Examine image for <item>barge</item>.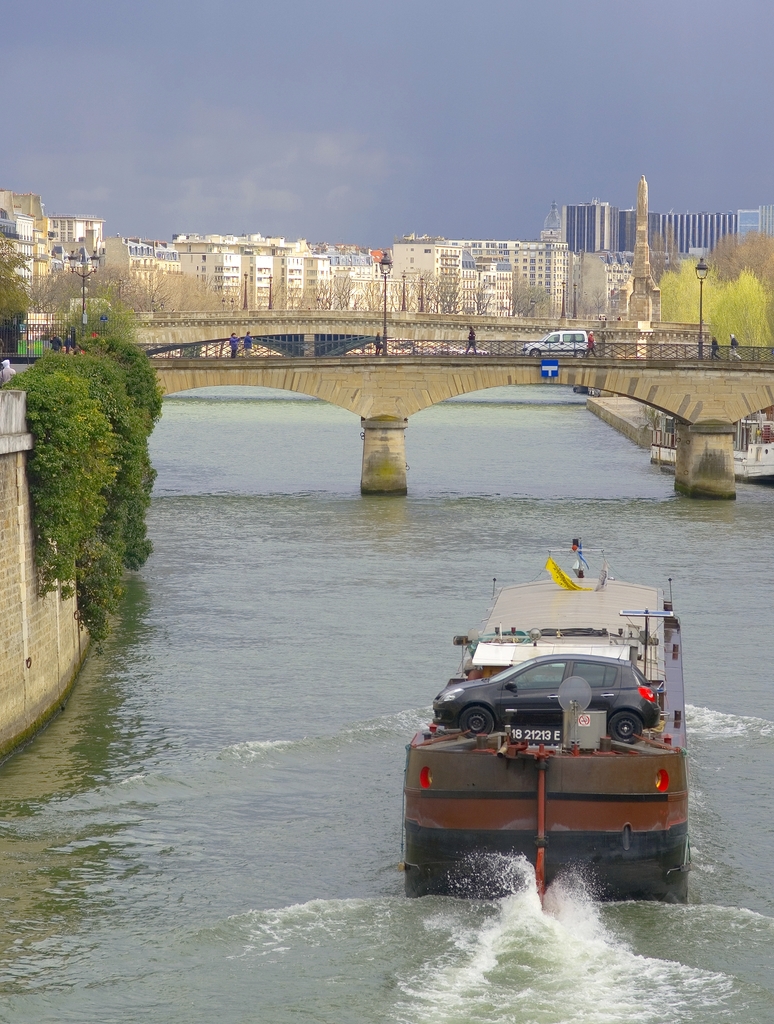
Examination result: 402, 550, 691, 906.
